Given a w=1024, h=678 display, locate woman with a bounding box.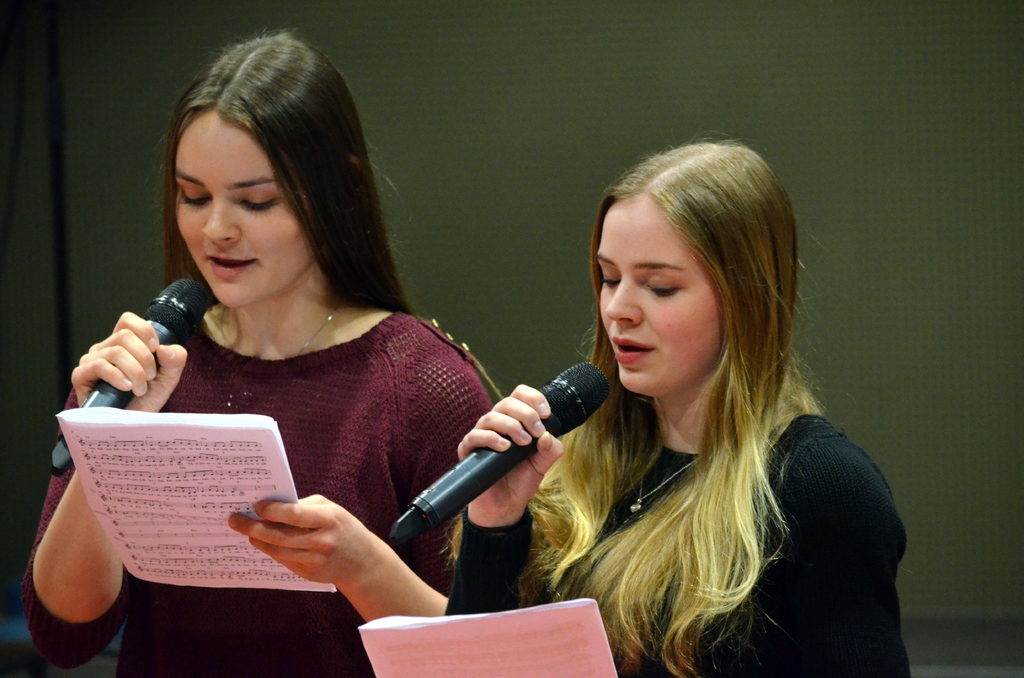
Located: (461,137,924,677).
